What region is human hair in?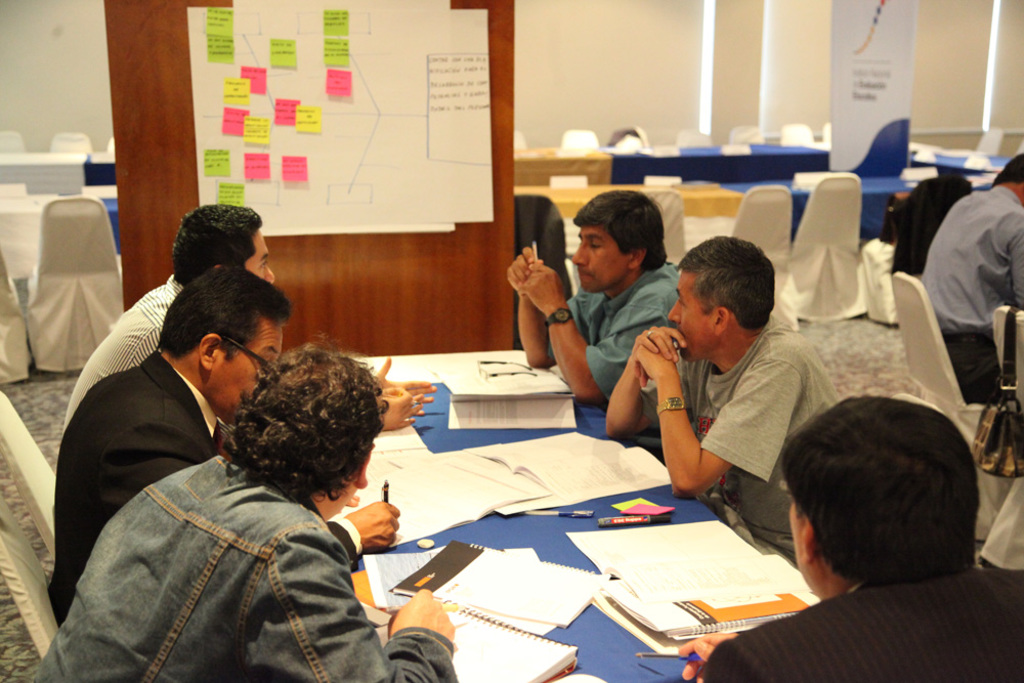
select_region(994, 152, 1023, 187).
